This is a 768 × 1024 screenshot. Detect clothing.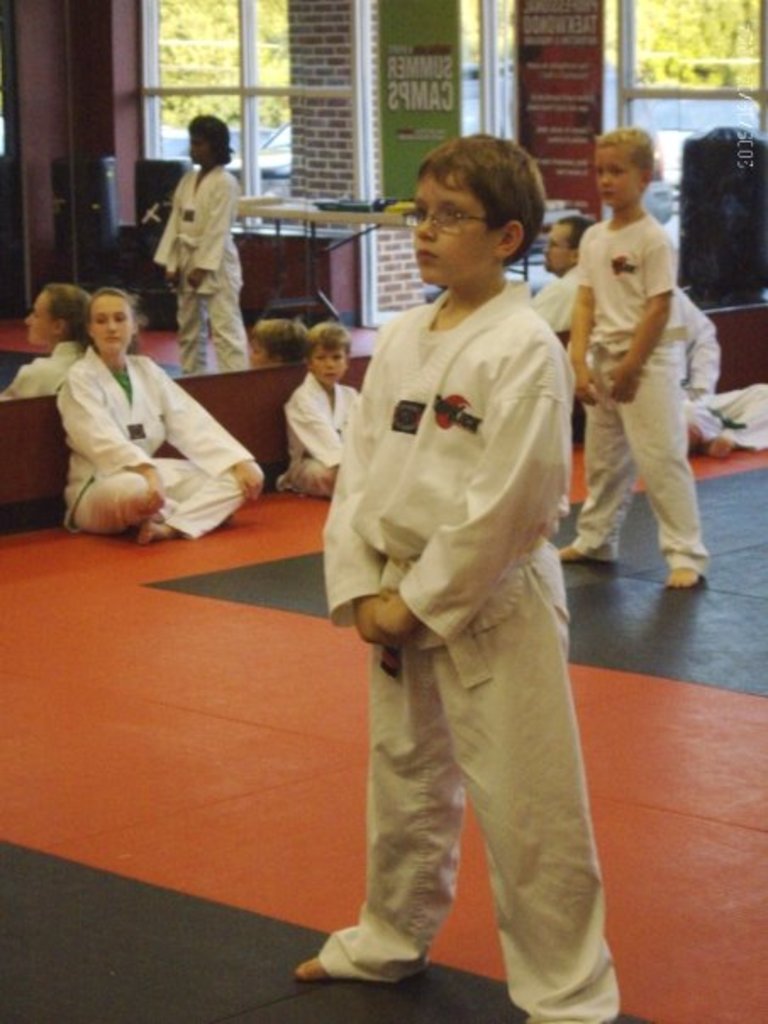
x1=519 y1=275 x2=595 y2=336.
